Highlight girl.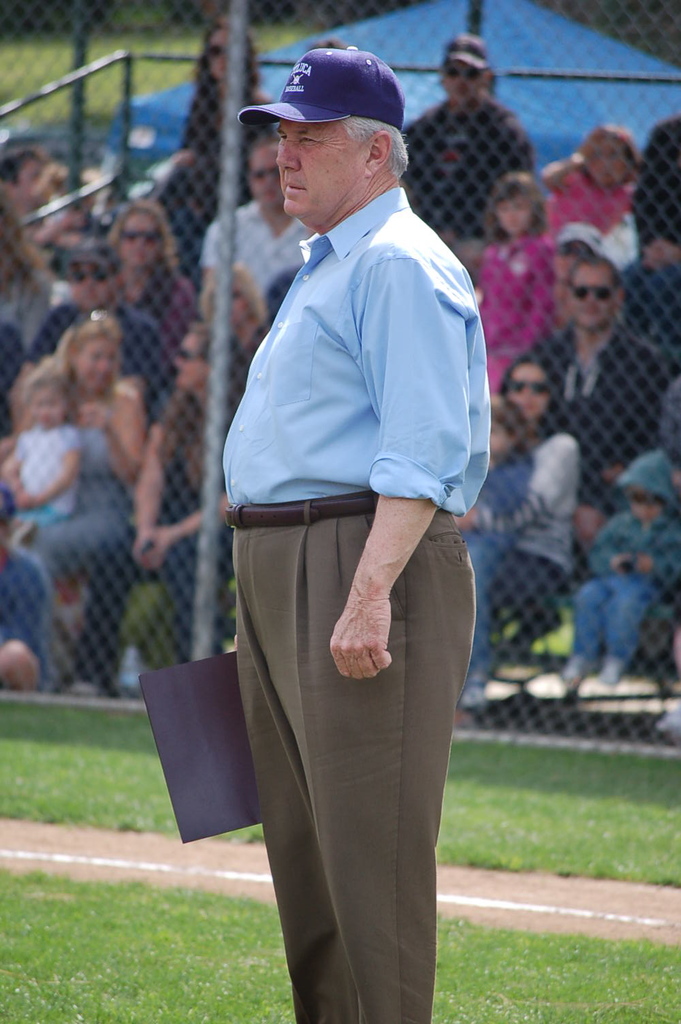
Highlighted region: (452,395,533,703).
